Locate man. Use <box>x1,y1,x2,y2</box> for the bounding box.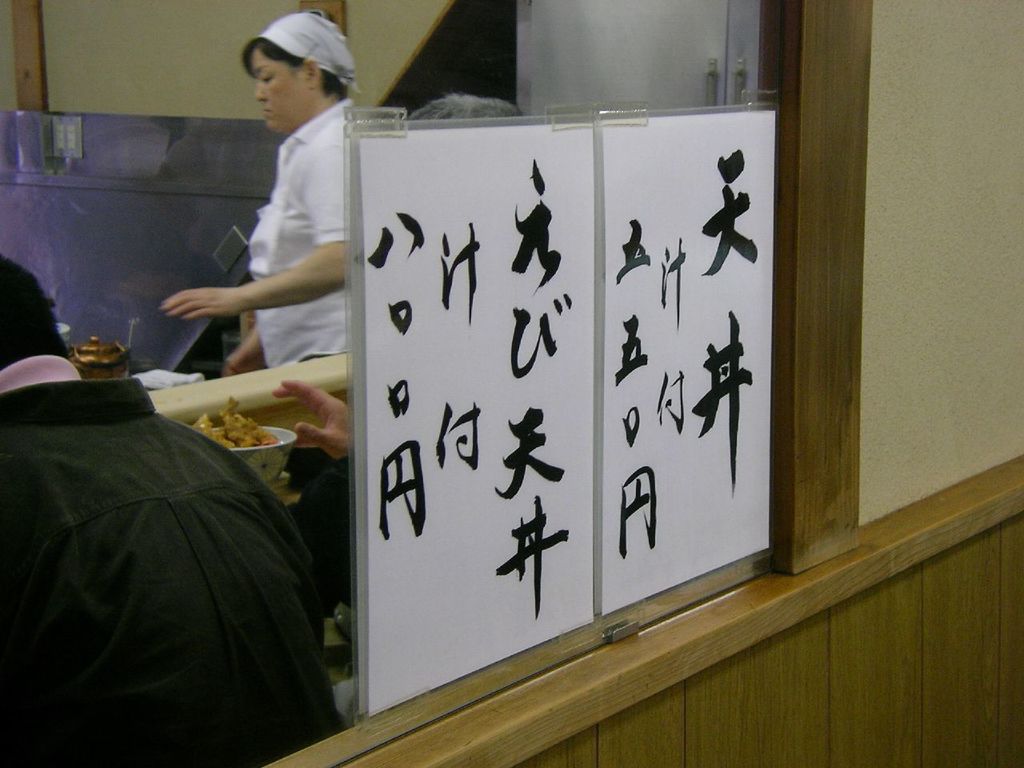
<box>0,291,354,755</box>.
